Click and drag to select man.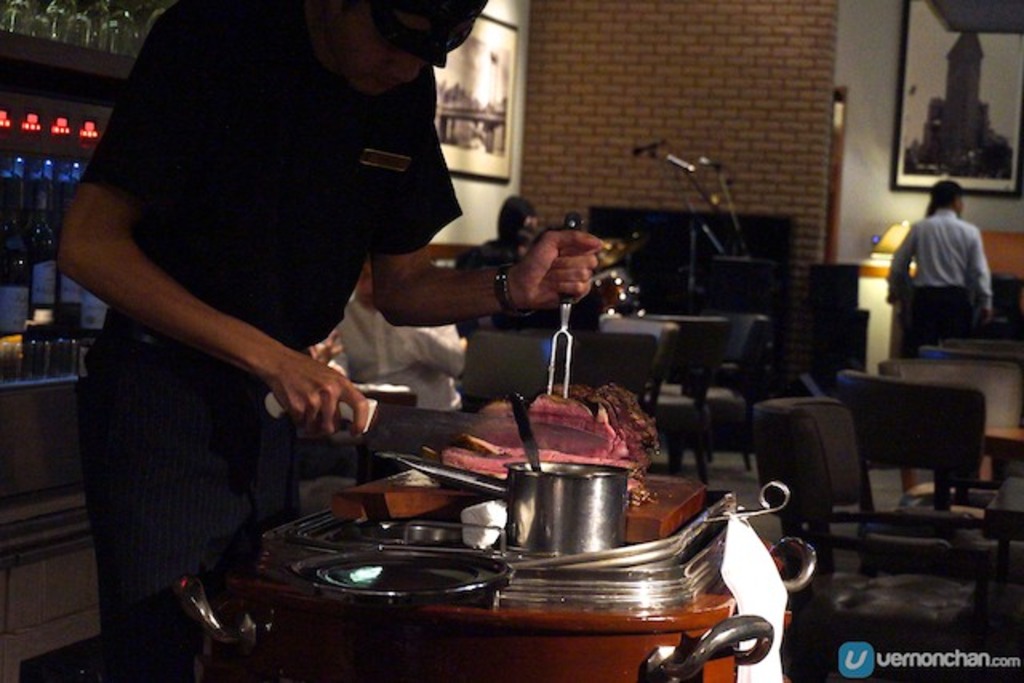
Selection: bbox(888, 179, 998, 361).
